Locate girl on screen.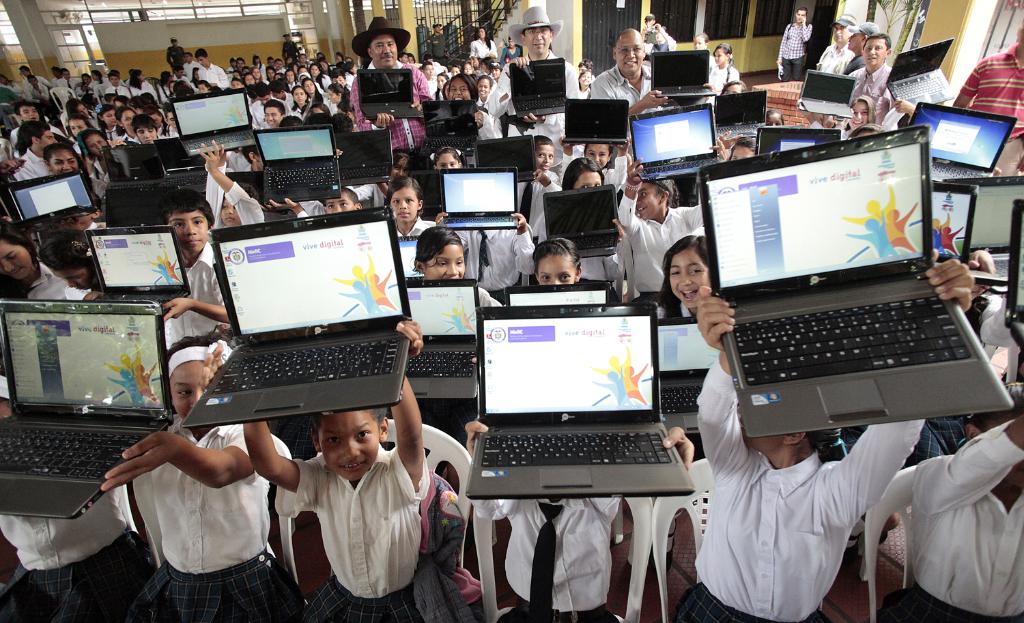
On screen at 382,175,436,240.
